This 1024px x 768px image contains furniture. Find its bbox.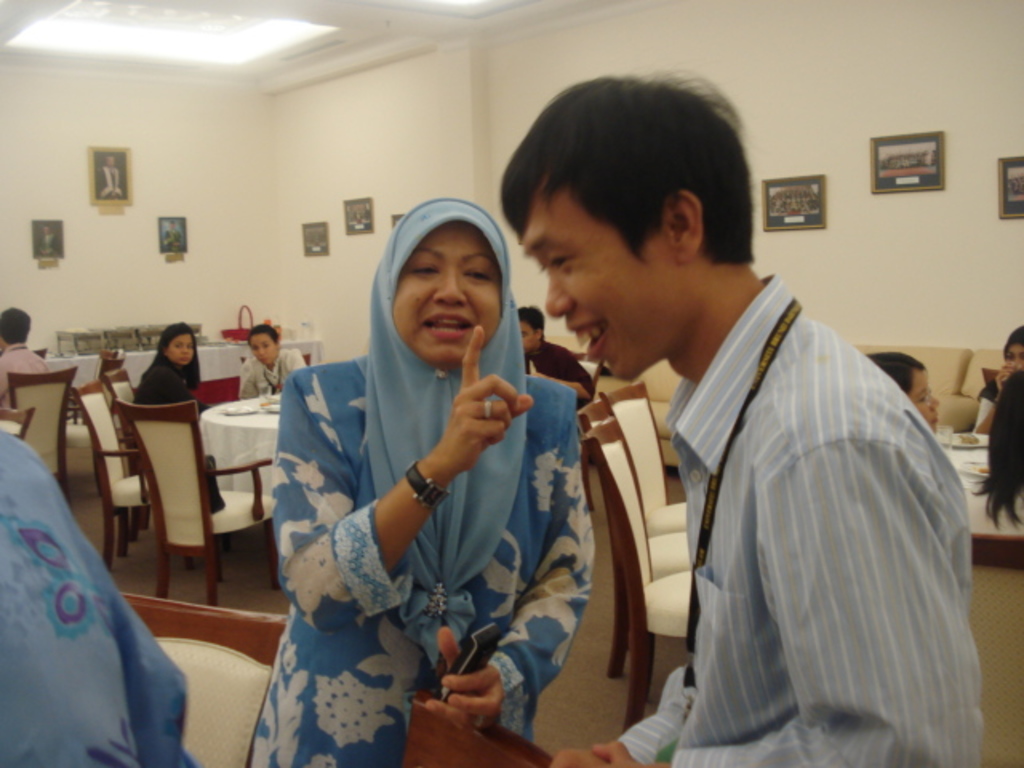
[left=0, top=365, right=85, bottom=499].
